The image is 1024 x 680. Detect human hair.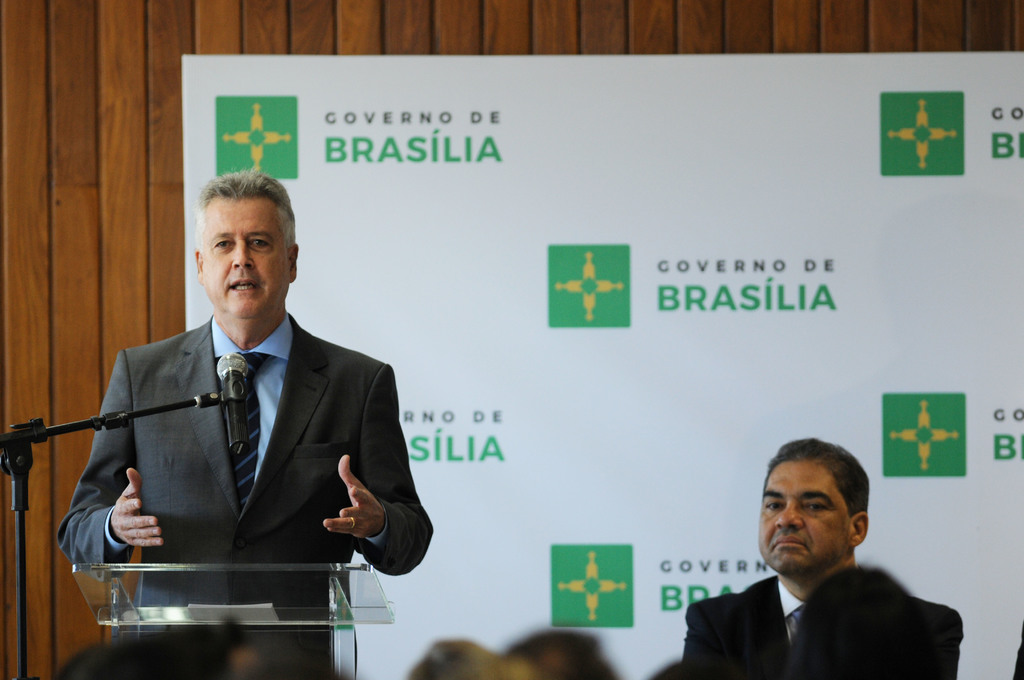
Detection: [235,635,342,679].
